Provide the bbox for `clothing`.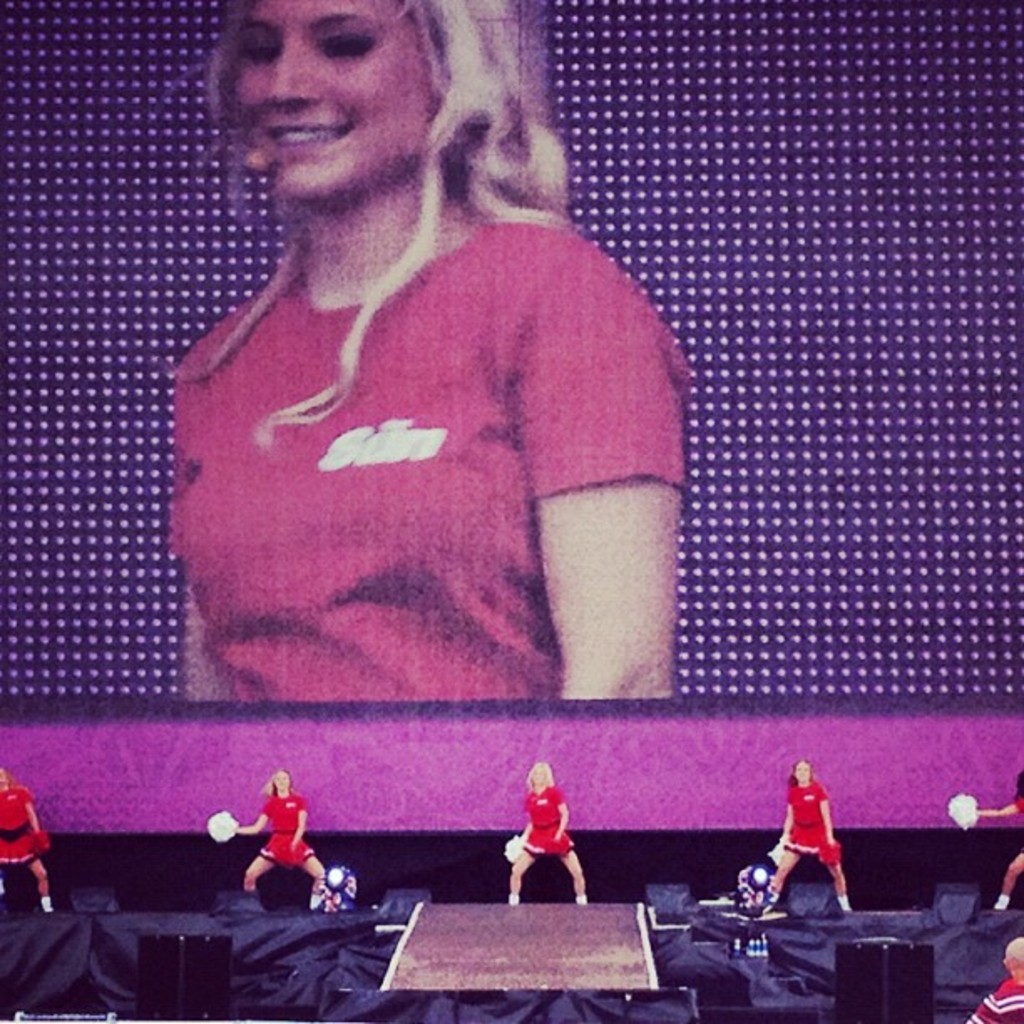
(268, 796, 315, 865).
